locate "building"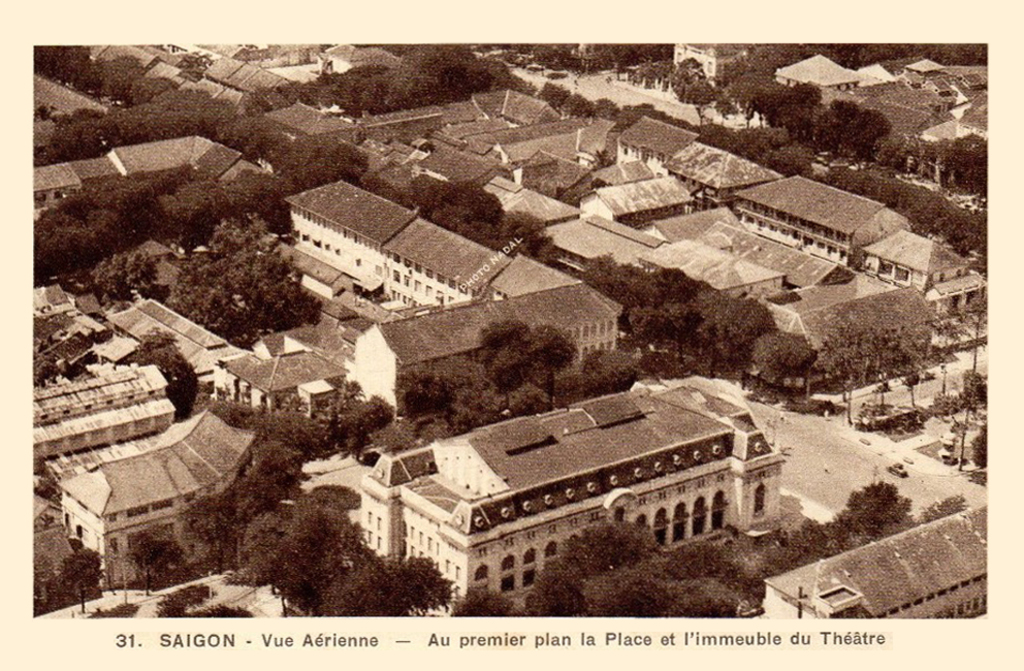
(677,37,750,93)
